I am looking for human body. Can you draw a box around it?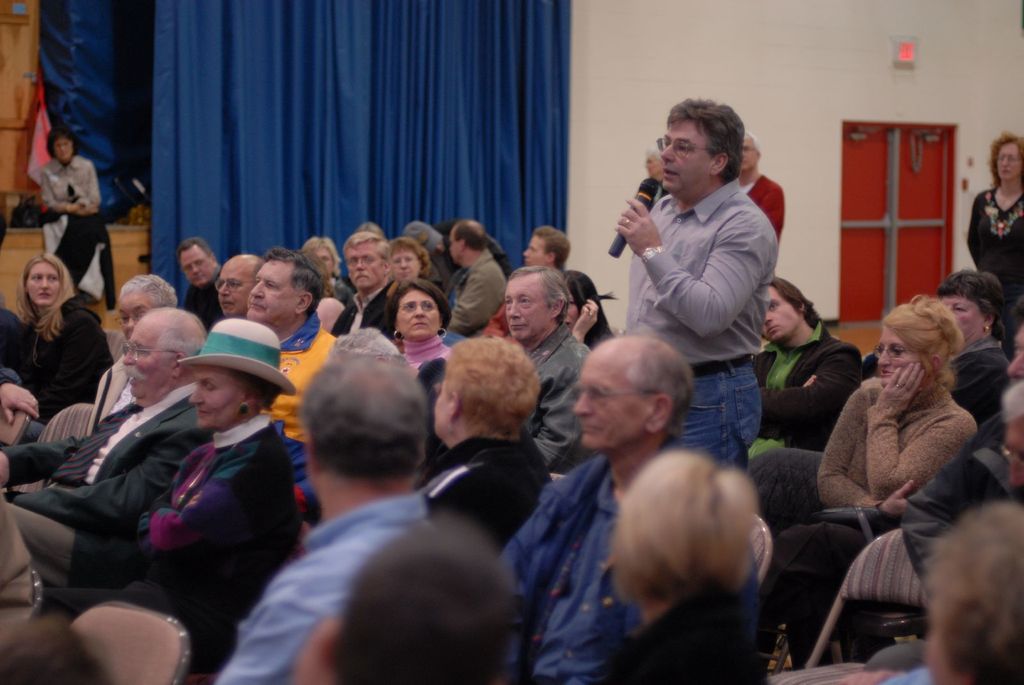
Sure, the bounding box is bbox=(601, 437, 769, 684).
